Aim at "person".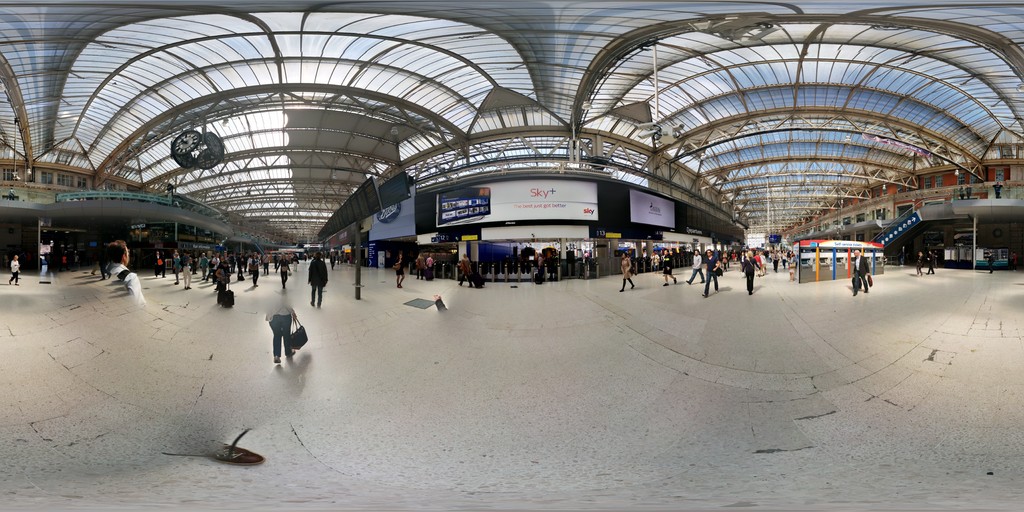
Aimed at [925,246,935,276].
